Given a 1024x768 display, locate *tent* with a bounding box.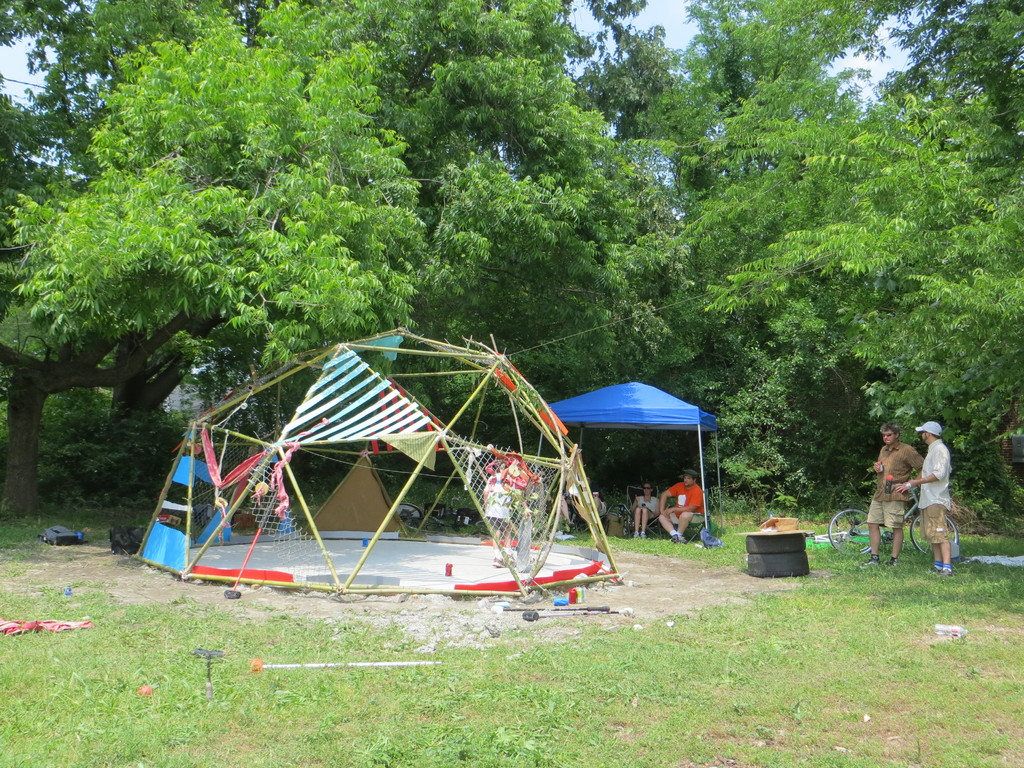
Located: bbox=[121, 332, 639, 602].
